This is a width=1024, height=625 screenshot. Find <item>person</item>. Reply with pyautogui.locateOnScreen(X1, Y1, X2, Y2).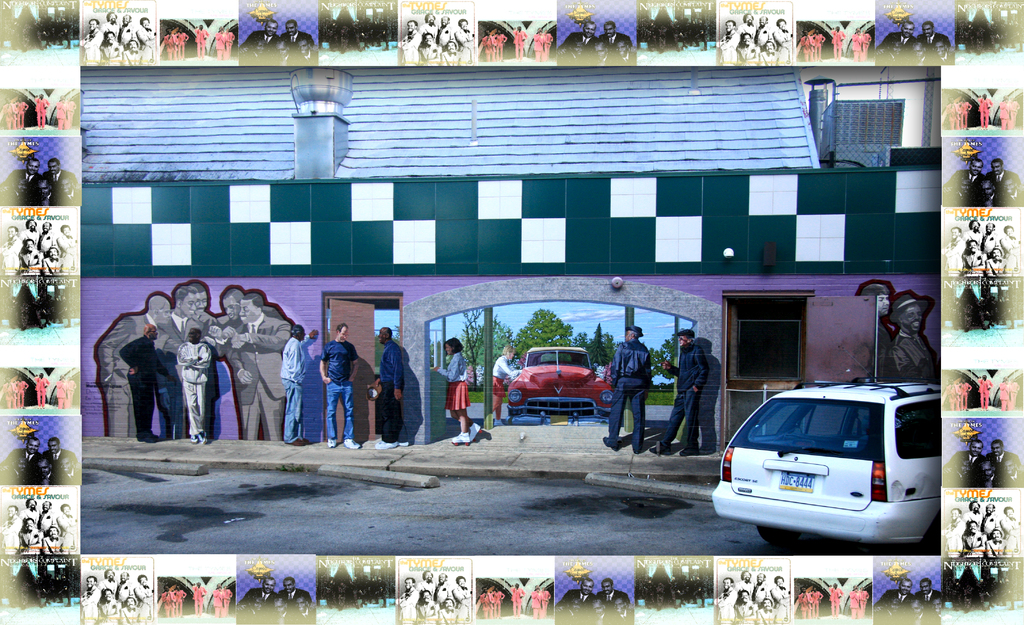
pyautogui.locateOnScreen(171, 330, 217, 437).
